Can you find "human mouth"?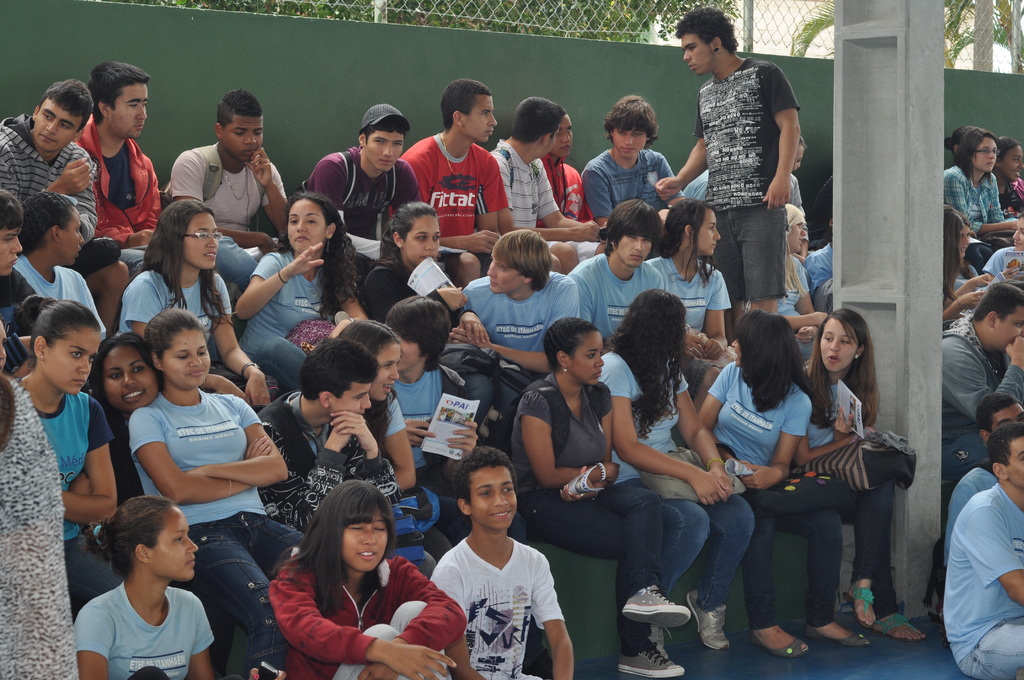
Yes, bounding box: Rect(631, 250, 644, 259).
